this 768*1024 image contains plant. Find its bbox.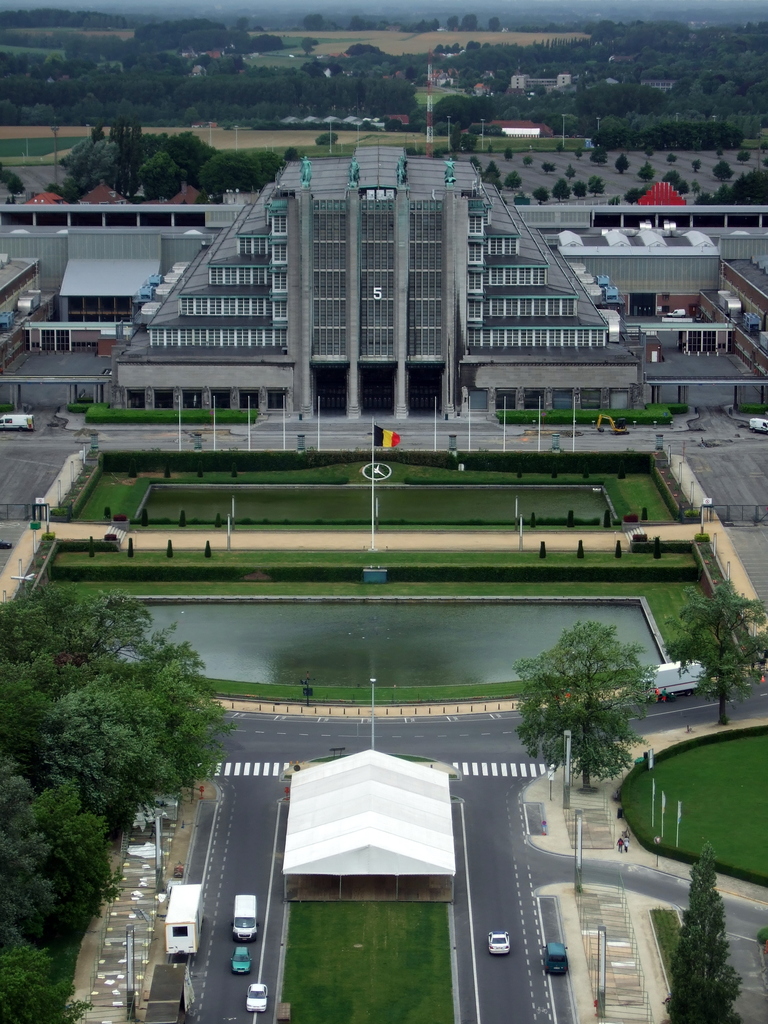
(641, 507, 648, 518).
